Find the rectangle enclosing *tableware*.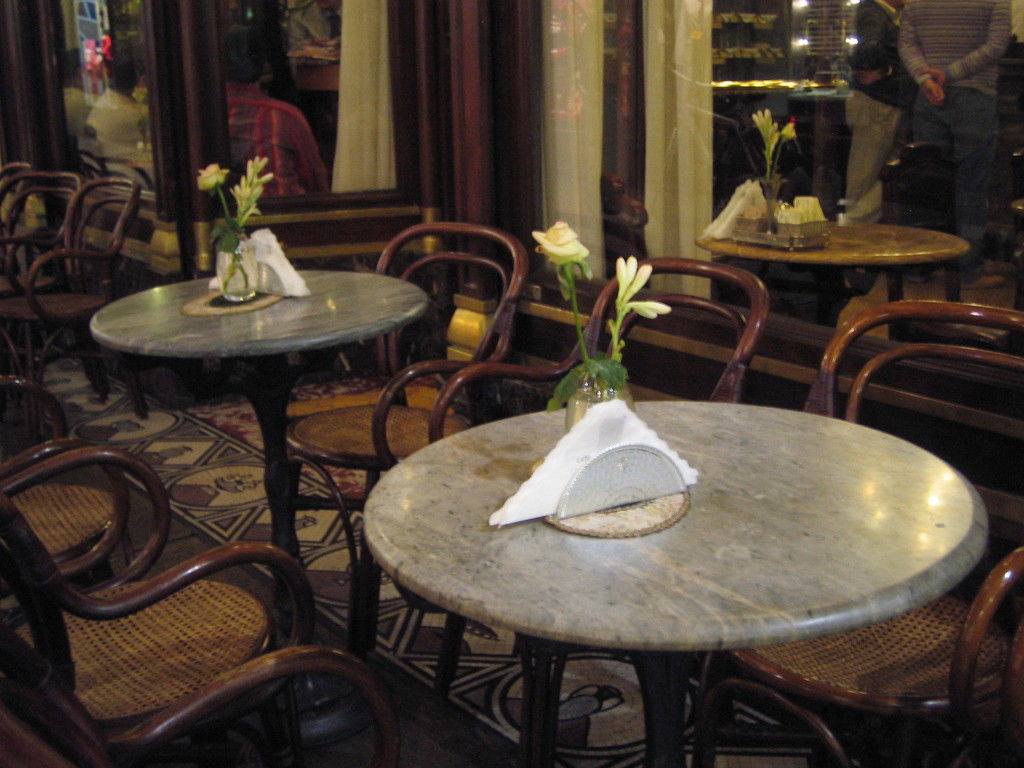
bbox=[554, 441, 687, 515].
